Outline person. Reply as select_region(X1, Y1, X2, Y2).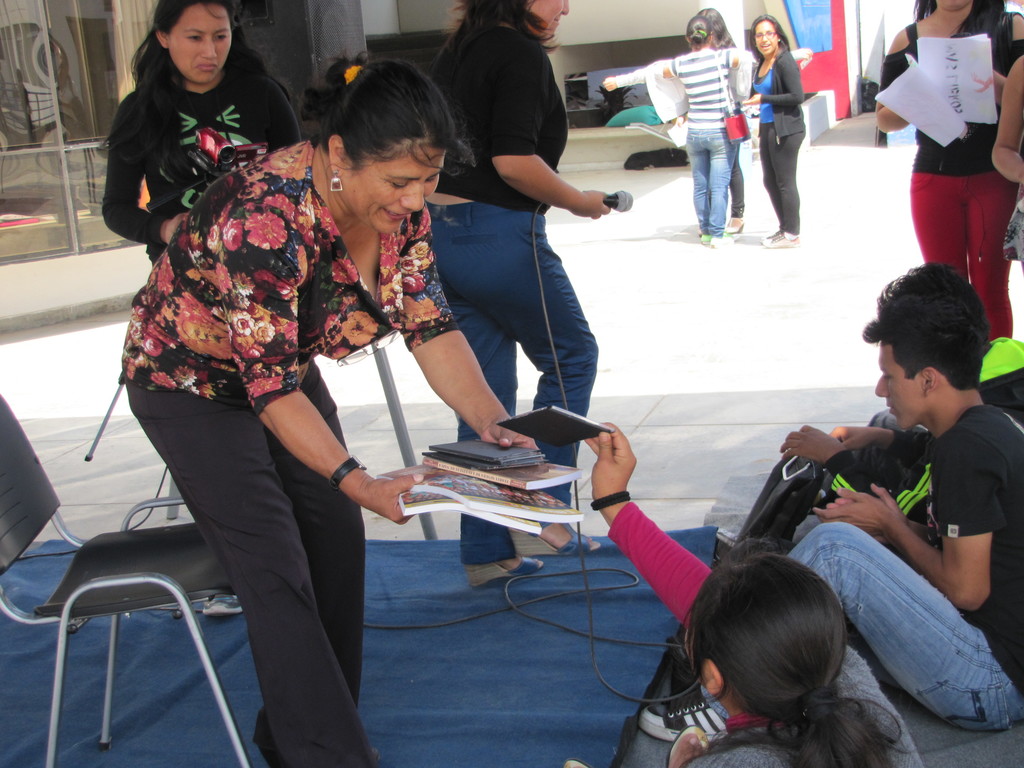
select_region(600, 424, 918, 765).
